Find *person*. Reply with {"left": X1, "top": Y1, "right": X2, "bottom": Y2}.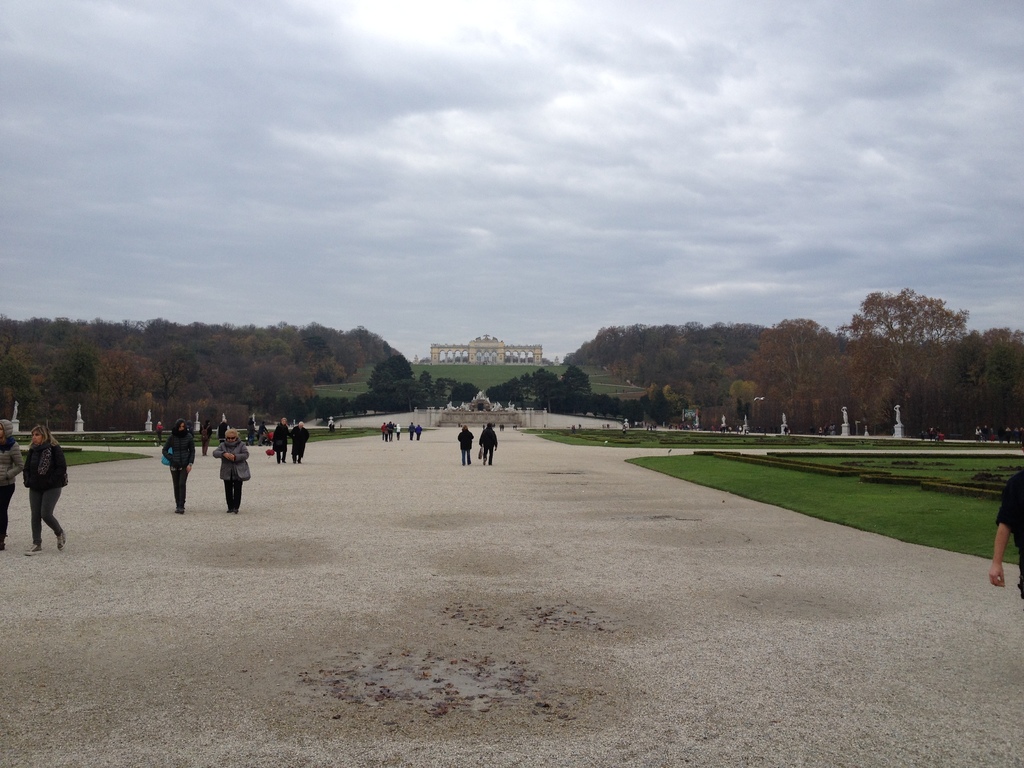
{"left": 154, "top": 423, "right": 164, "bottom": 442}.
